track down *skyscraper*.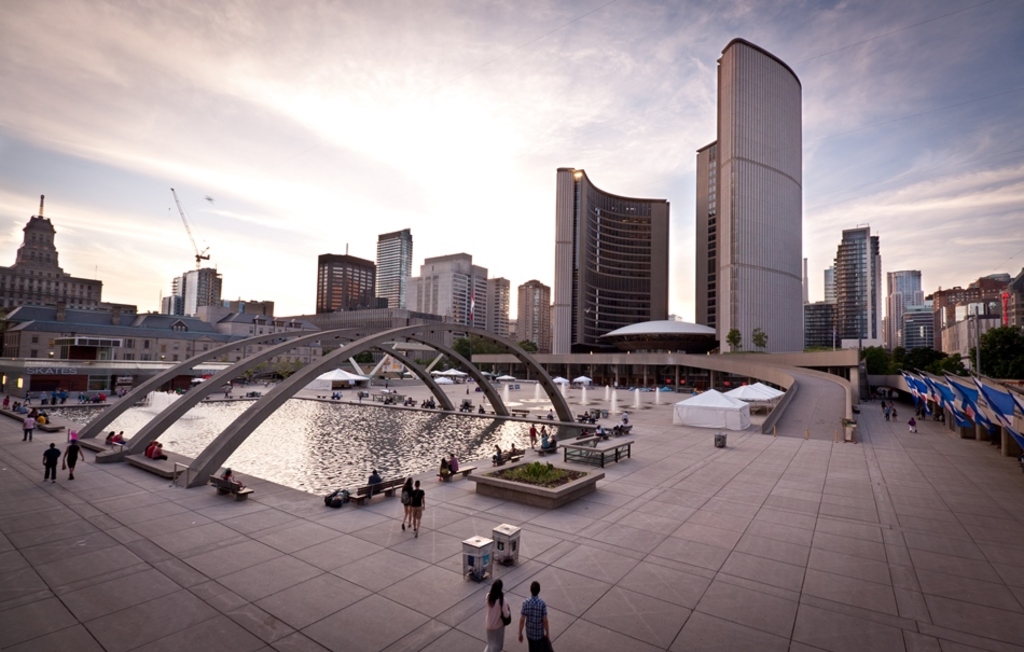
Tracked to 414:253:471:337.
